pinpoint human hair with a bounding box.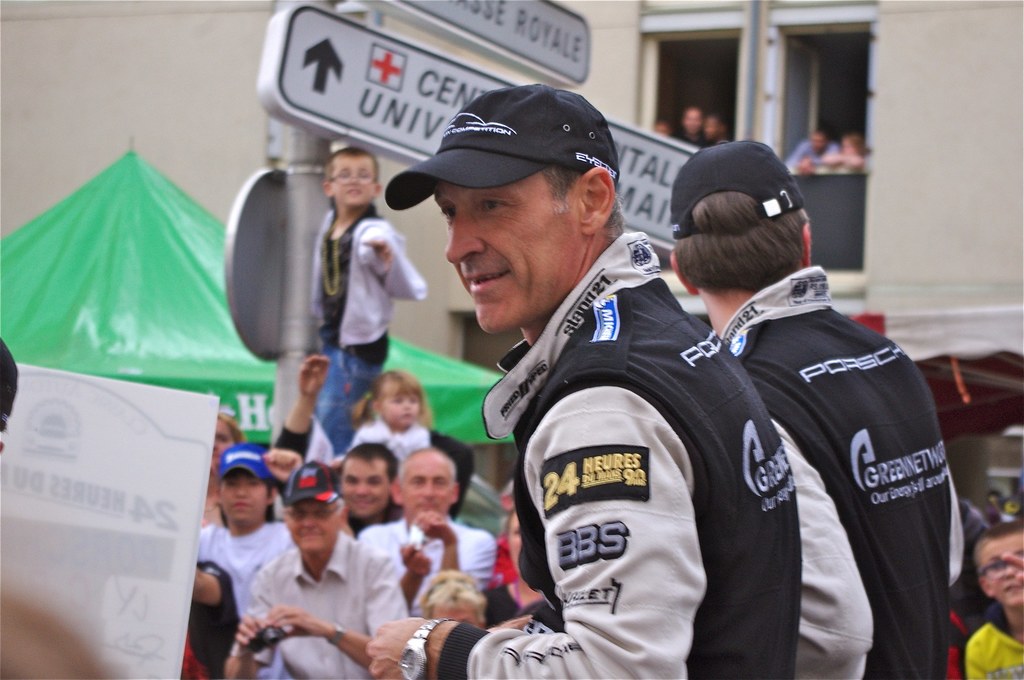
region(961, 519, 1023, 604).
